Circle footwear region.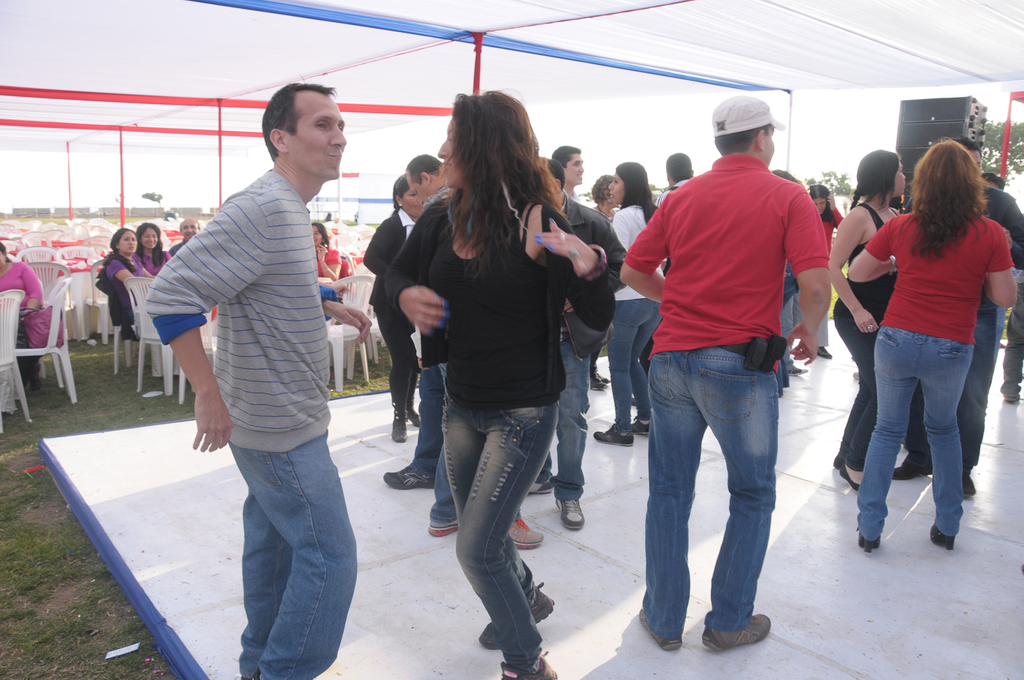
Region: <region>839, 464, 866, 496</region>.
